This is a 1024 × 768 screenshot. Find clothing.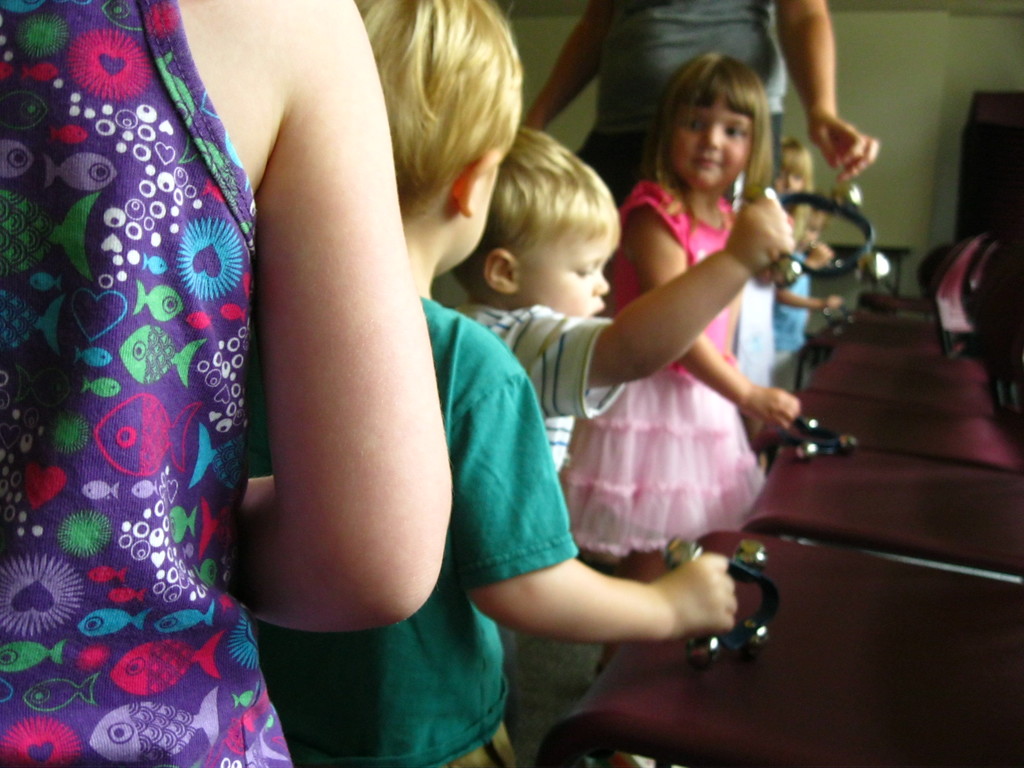
Bounding box: [x1=460, y1=302, x2=601, y2=509].
